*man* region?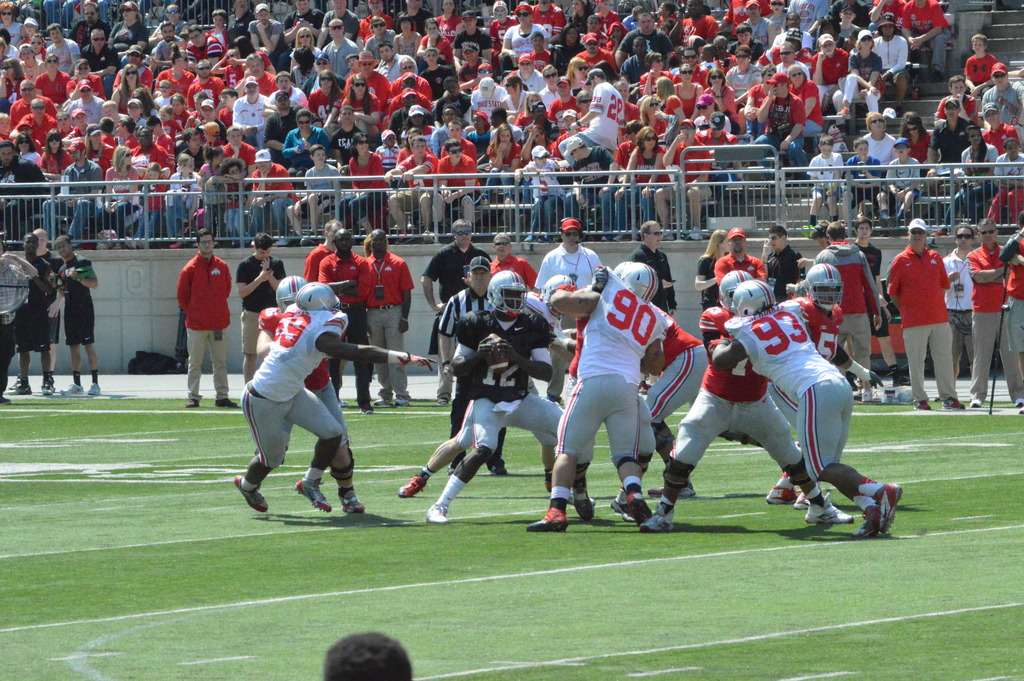
(425, 272, 594, 521)
